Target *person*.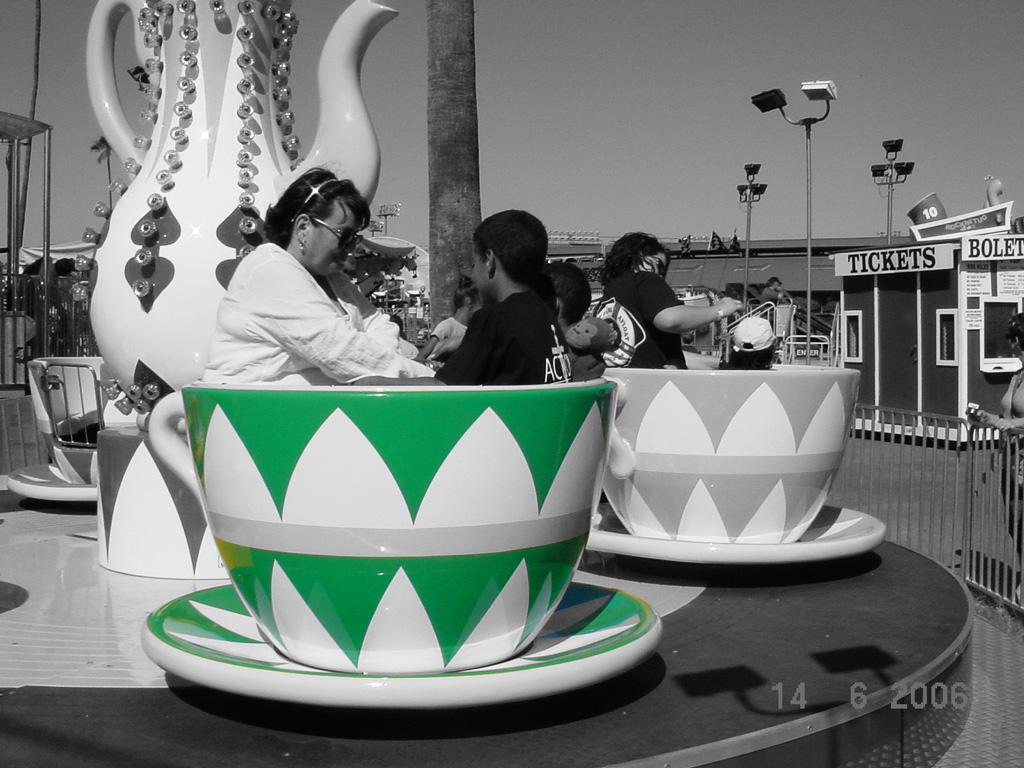
Target region: x1=595, y1=233, x2=745, y2=370.
